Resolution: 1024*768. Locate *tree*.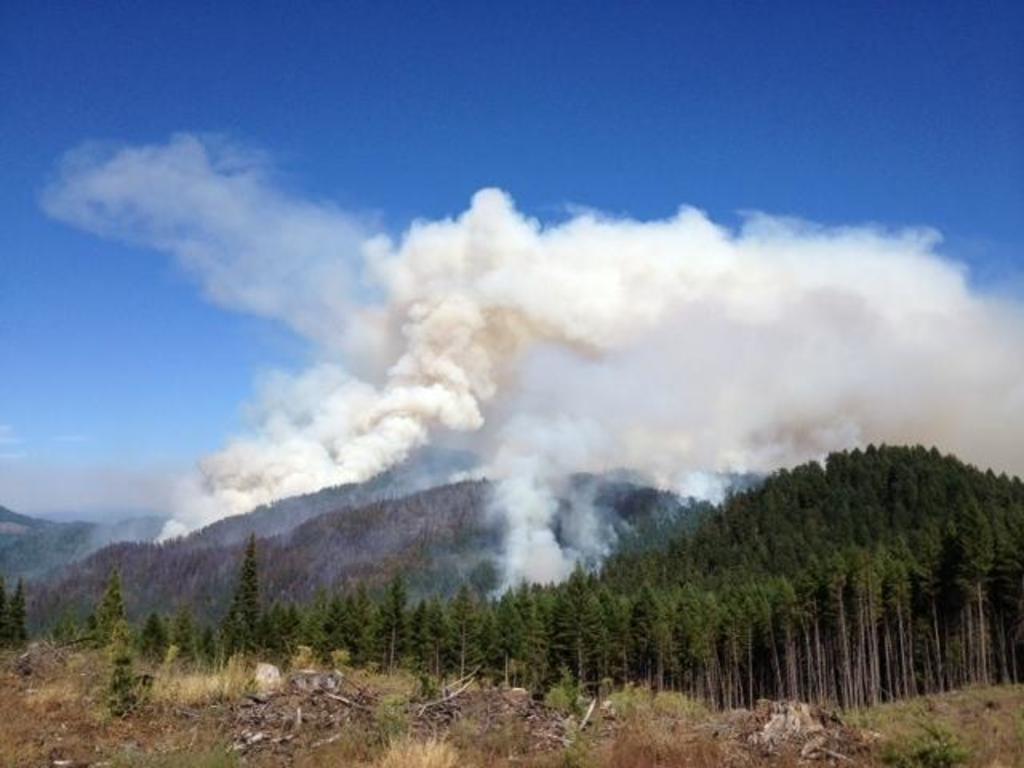
pyautogui.locateOnScreen(106, 618, 133, 709).
